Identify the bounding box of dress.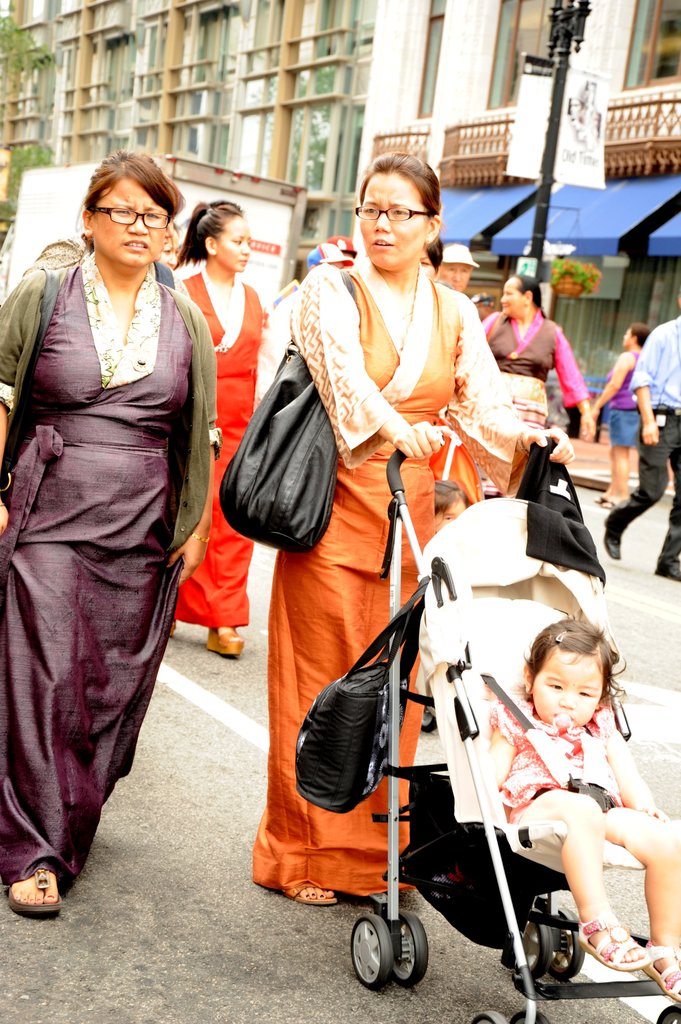
252, 266, 524, 891.
